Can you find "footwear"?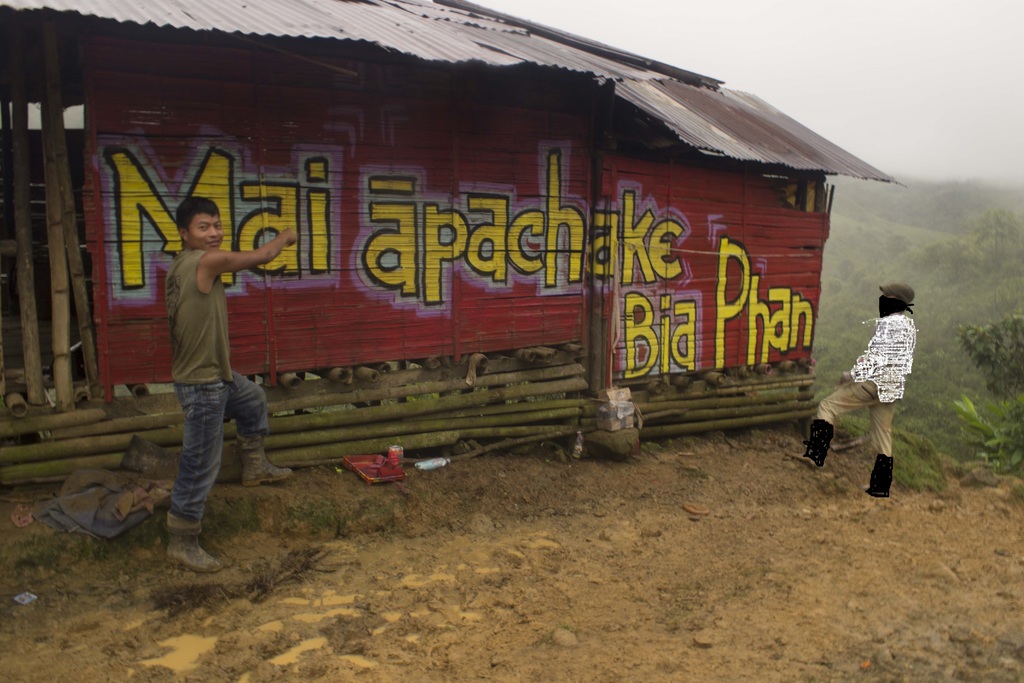
Yes, bounding box: left=147, top=504, right=209, bottom=578.
